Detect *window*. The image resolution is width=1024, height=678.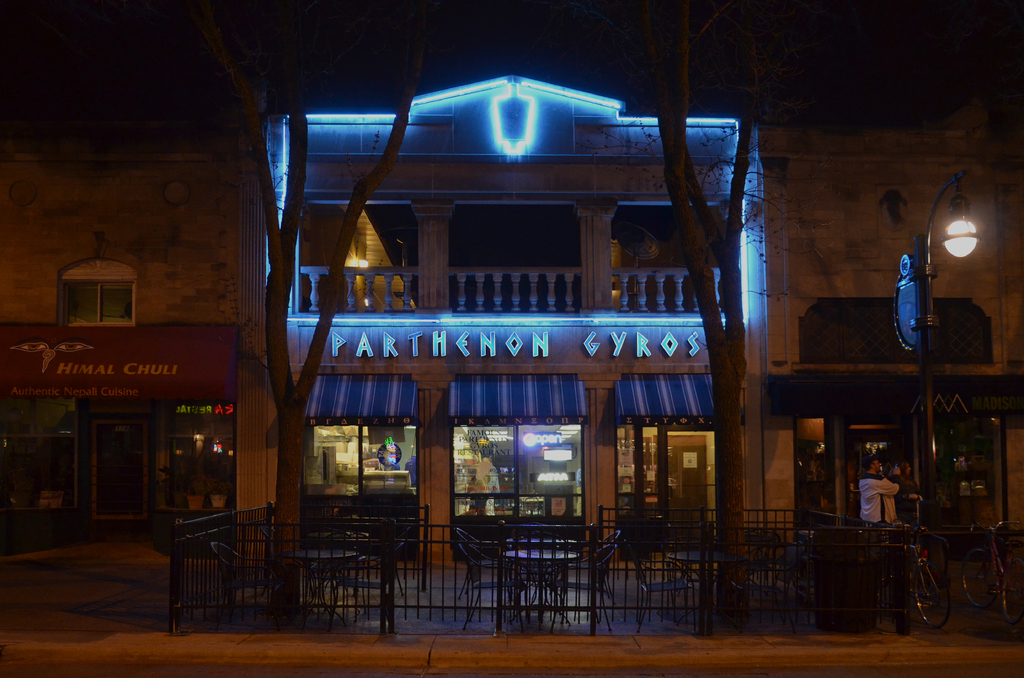
detection(2, 397, 76, 513).
